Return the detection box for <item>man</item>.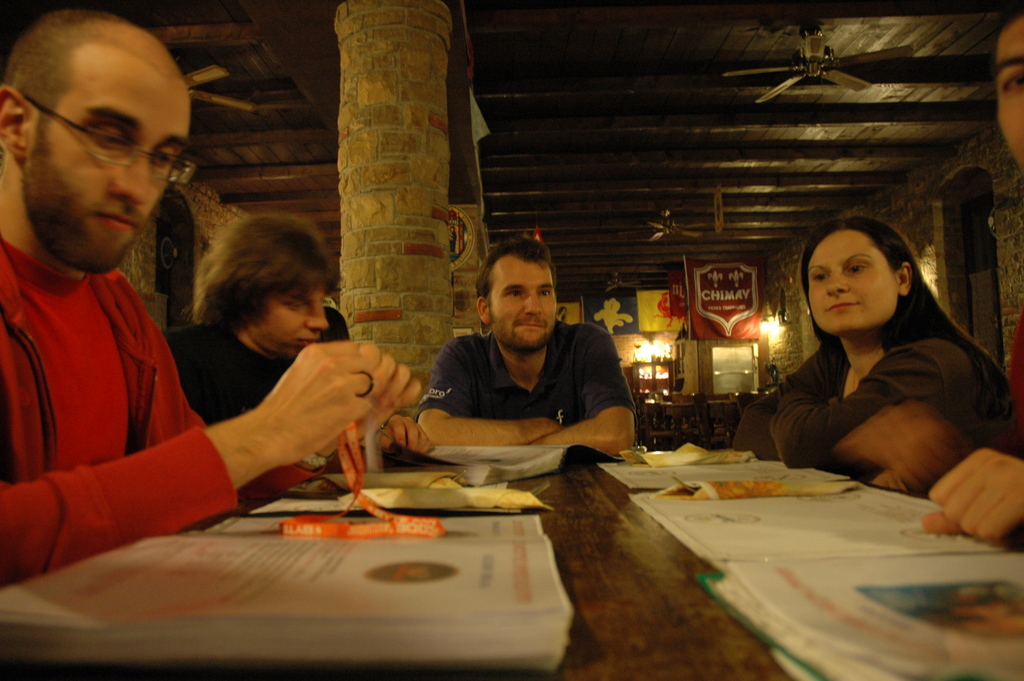
[x1=410, y1=236, x2=632, y2=463].
